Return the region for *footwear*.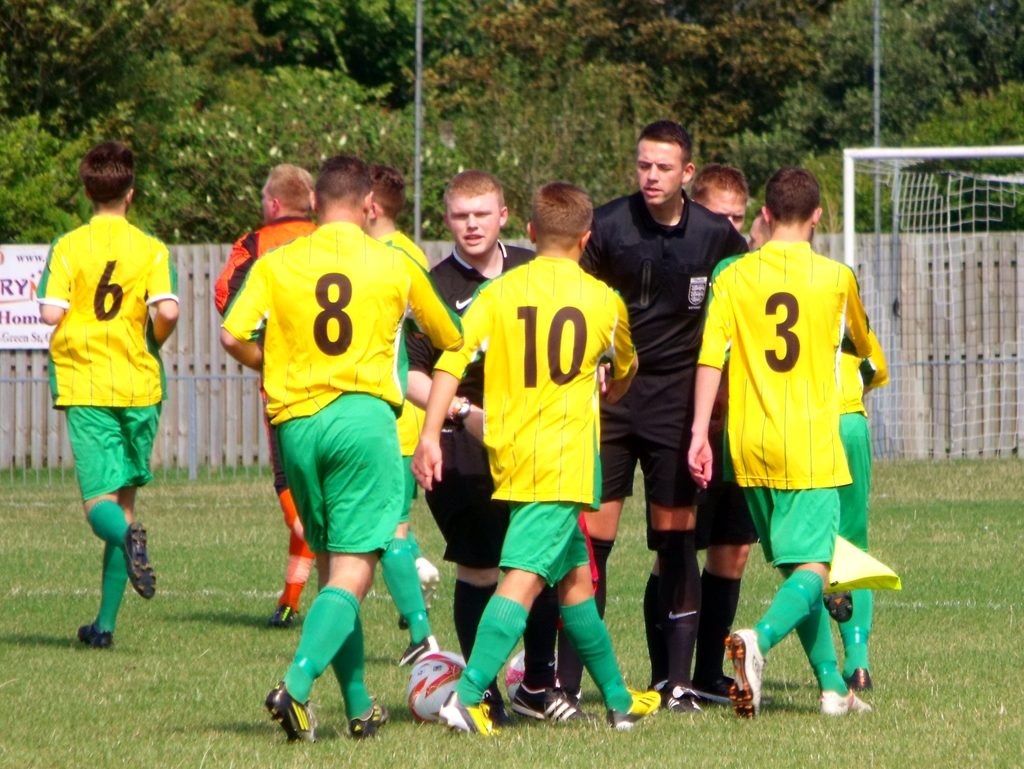
<bbox>265, 681, 322, 743</bbox>.
